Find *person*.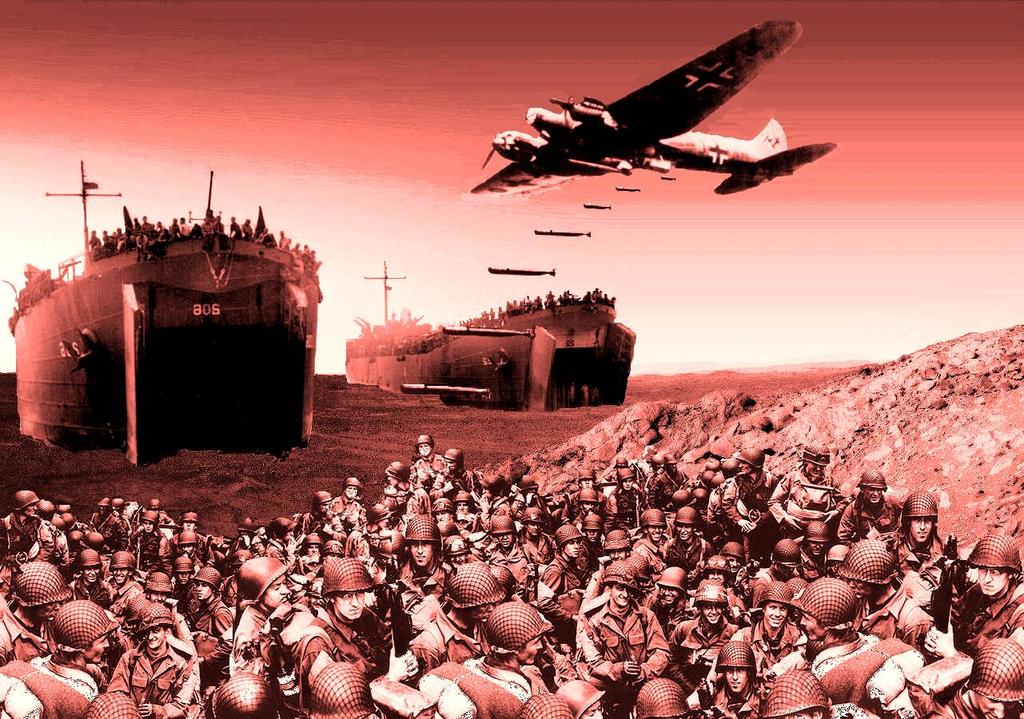
select_region(114, 614, 181, 715).
